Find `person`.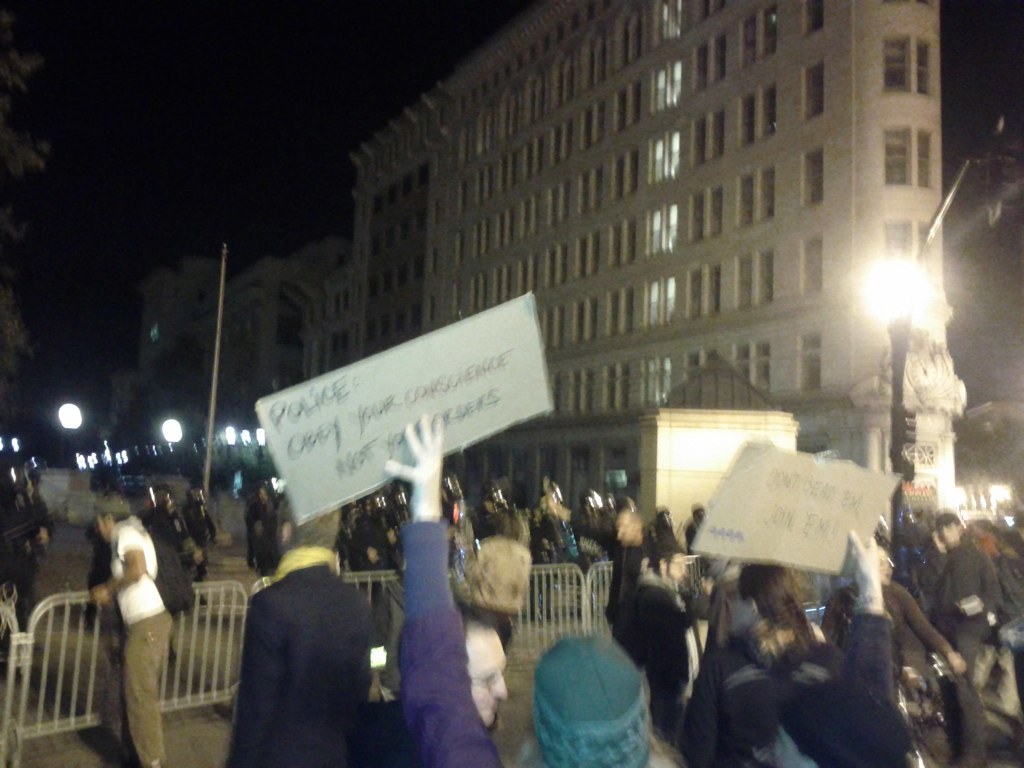
(676, 560, 841, 767).
